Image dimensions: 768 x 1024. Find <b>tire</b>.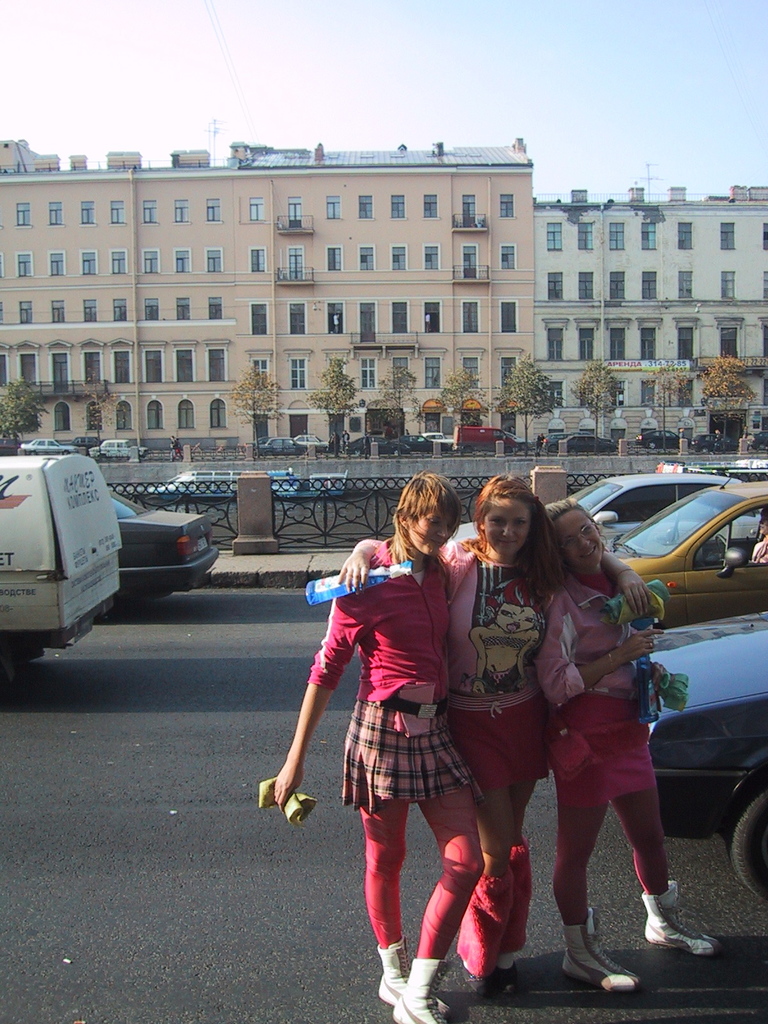
l=721, t=784, r=767, b=893.
